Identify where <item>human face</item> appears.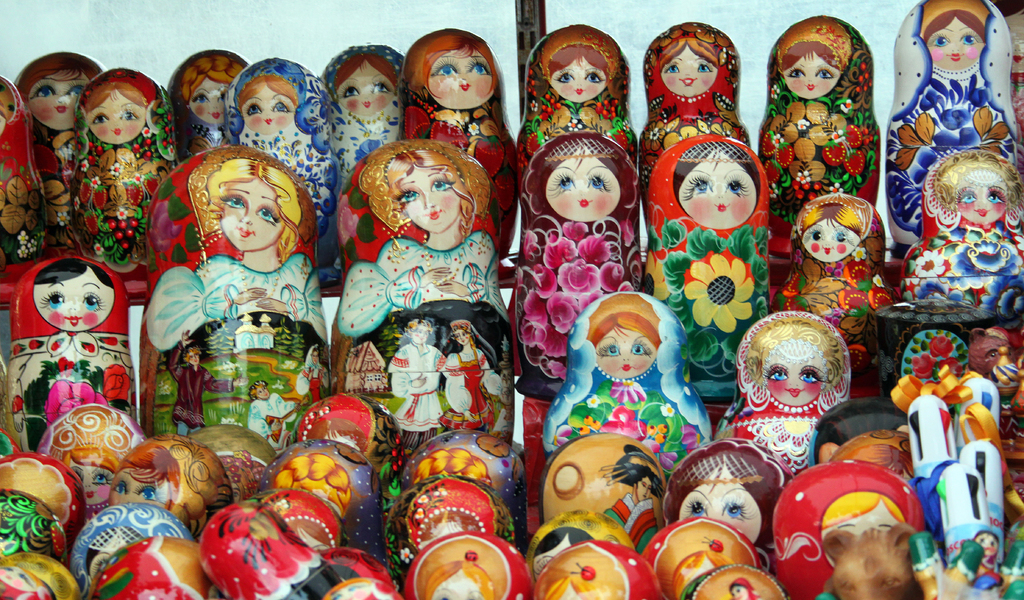
Appears at x1=31, y1=272, x2=113, y2=334.
